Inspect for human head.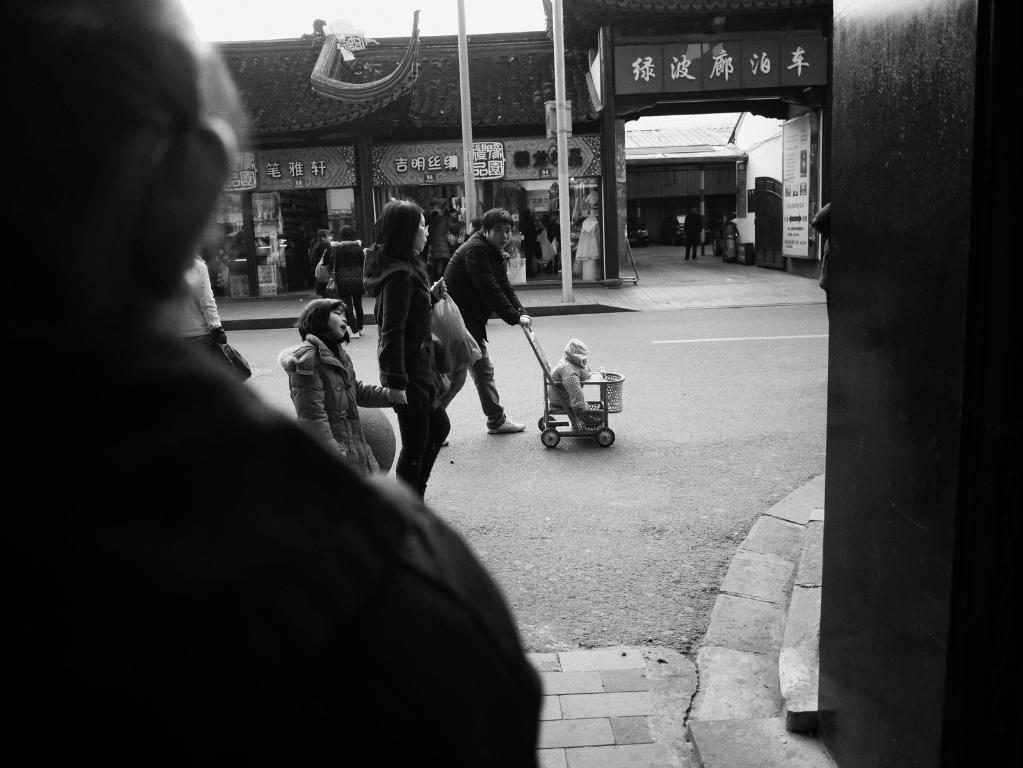
Inspection: bbox=[483, 207, 513, 248].
